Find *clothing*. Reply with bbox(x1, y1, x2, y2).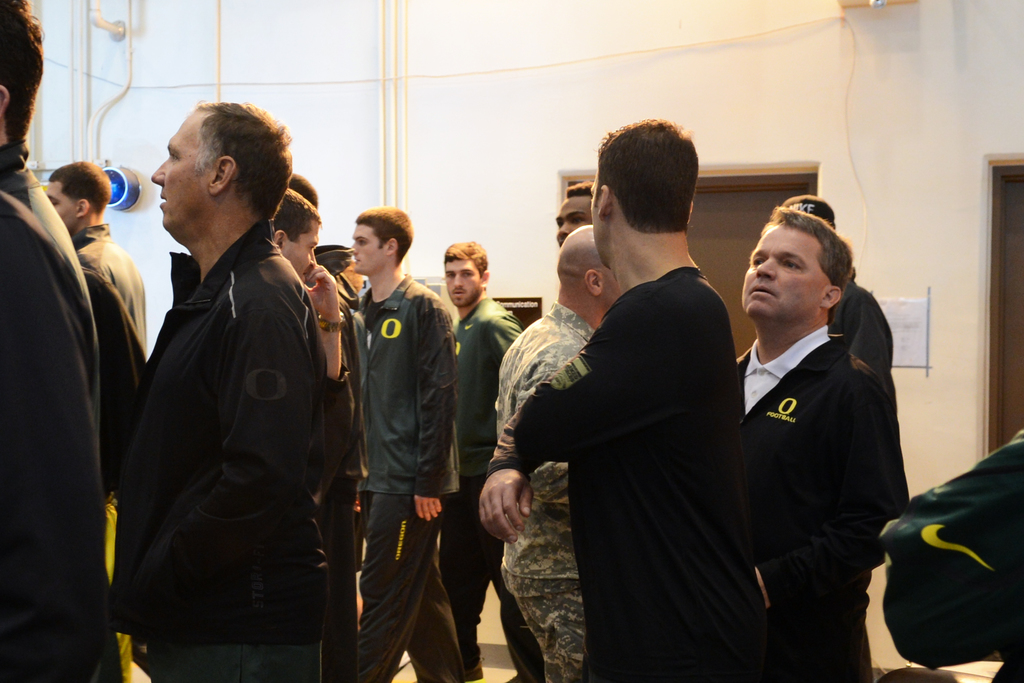
bbox(347, 273, 468, 682).
